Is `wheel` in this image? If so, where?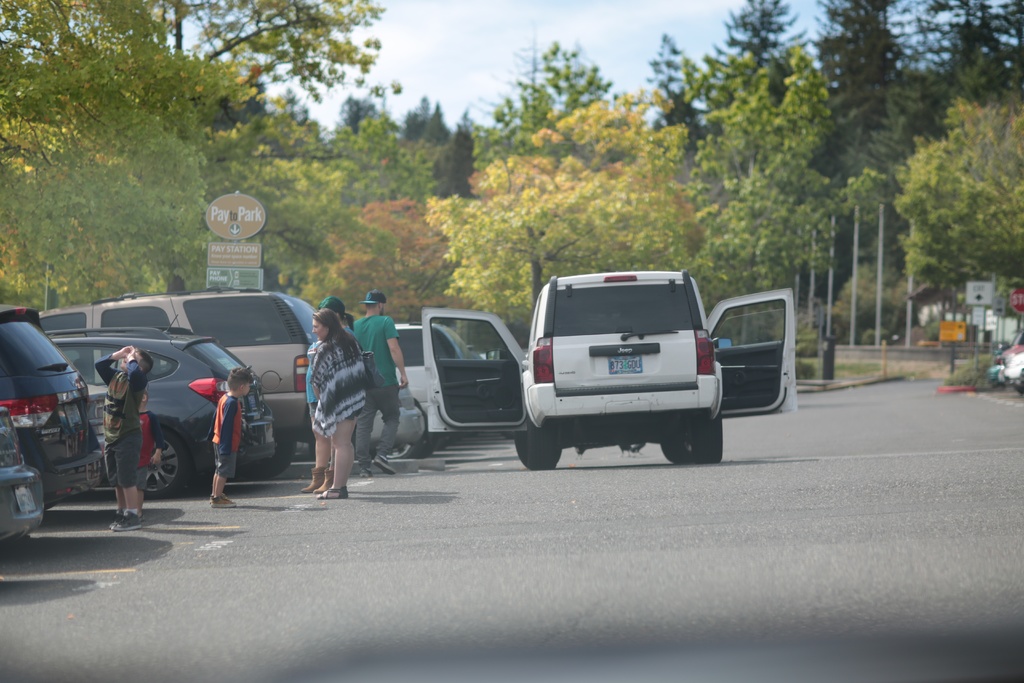
Yes, at bbox=(527, 423, 549, 472).
